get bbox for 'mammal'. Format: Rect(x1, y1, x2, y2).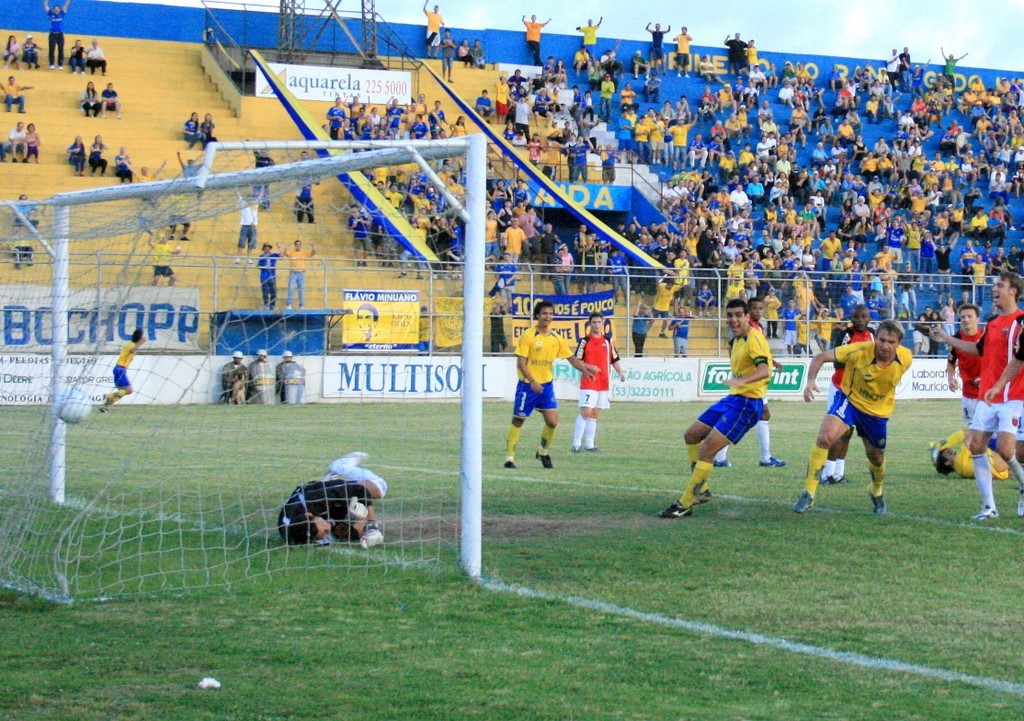
Rect(508, 299, 592, 468).
